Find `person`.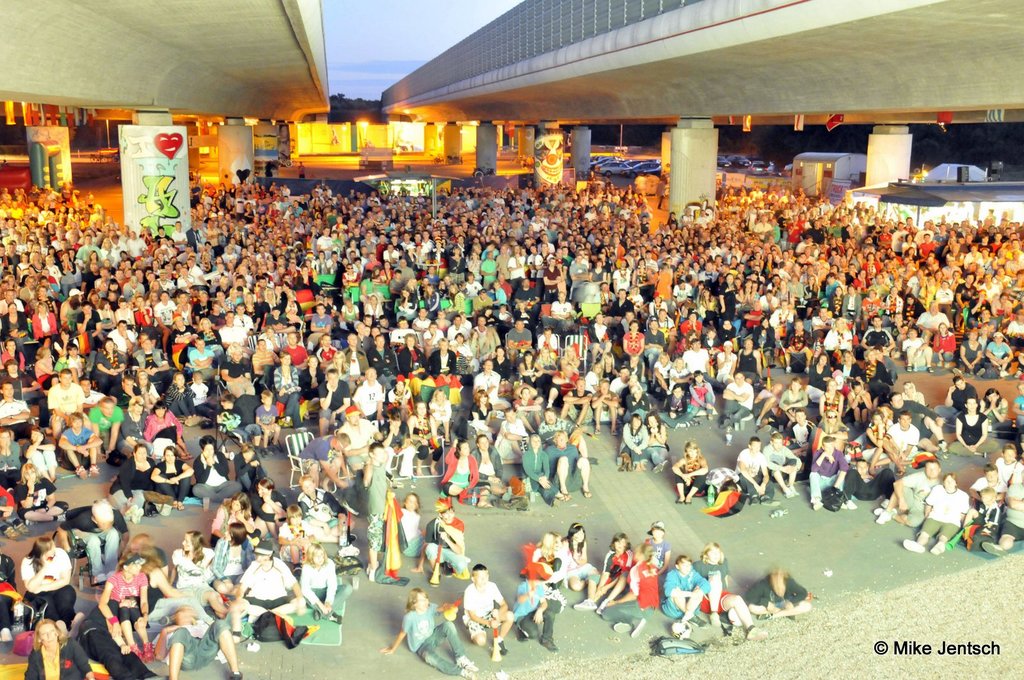
[x1=93, y1=337, x2=125, y2=393].
